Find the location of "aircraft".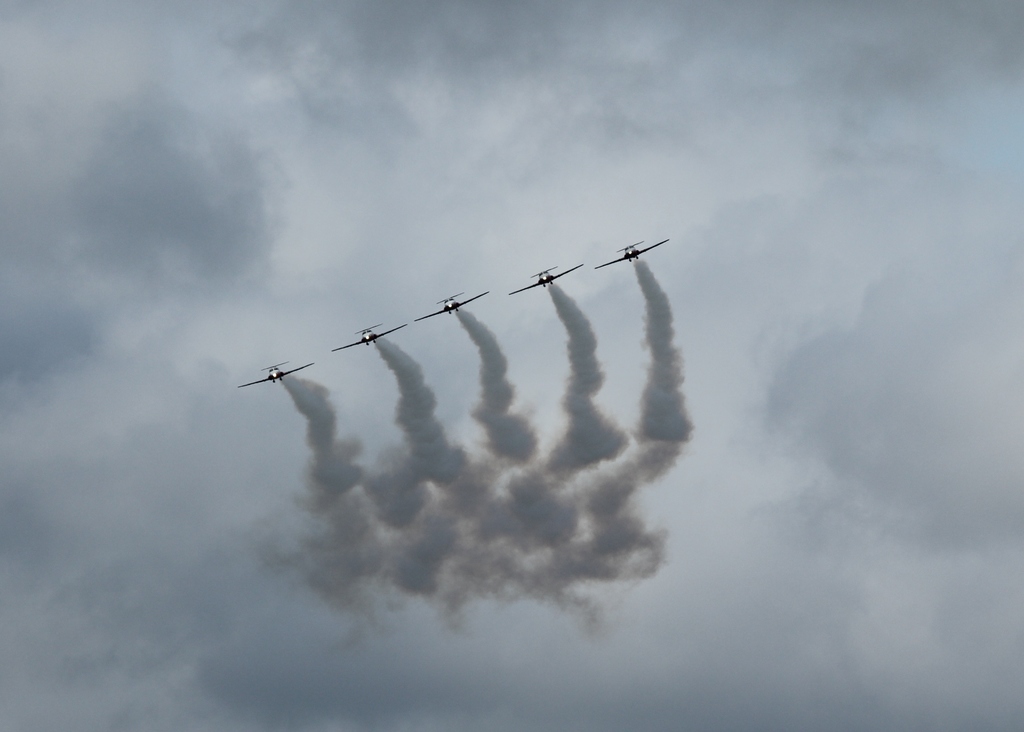
Location: {"left": 333, "top": 321, "right": 410, "bottom": 350}.
